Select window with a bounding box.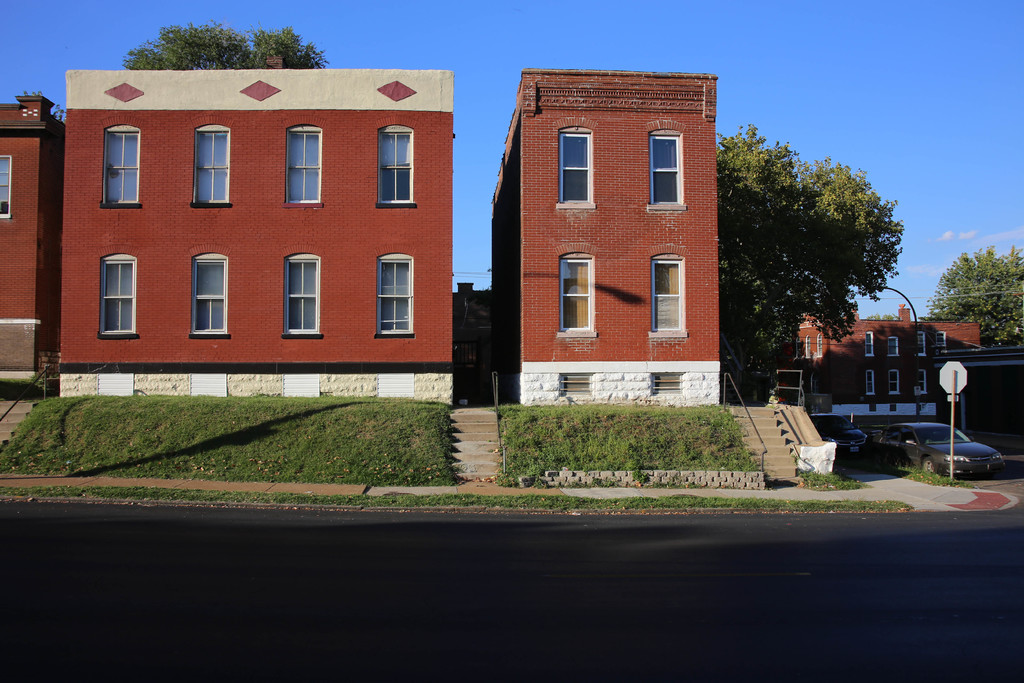
x1=649, y1=134, x2=680, y2=204.
